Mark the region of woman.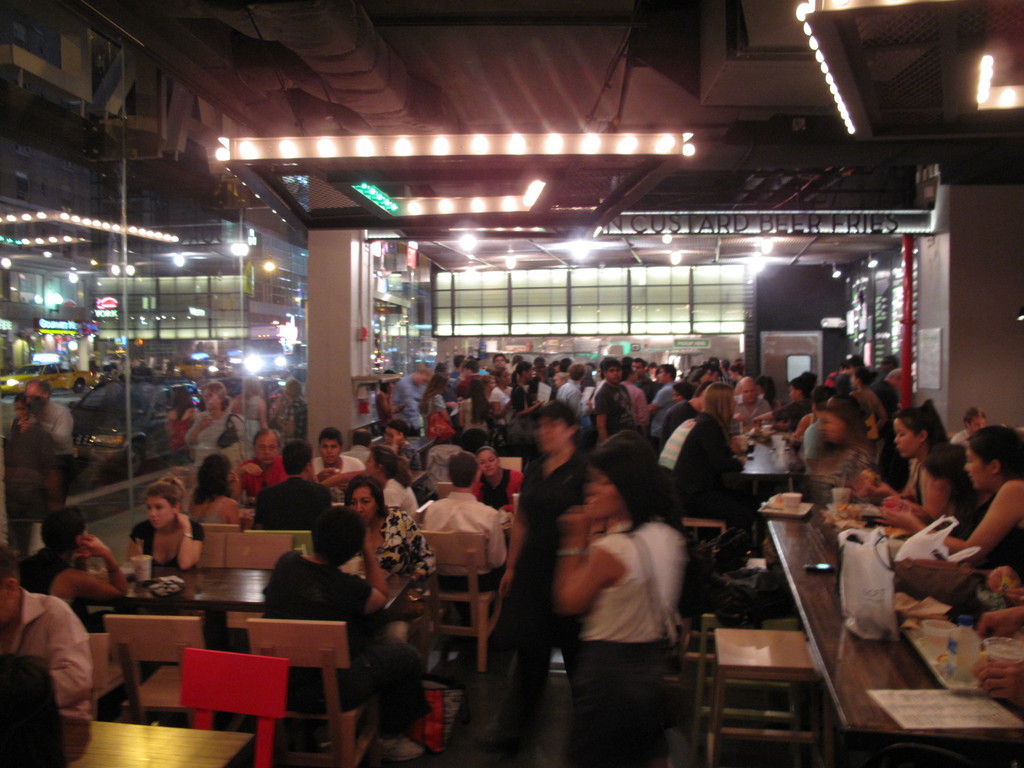
Region: detection(348, 471, 434, 729).
